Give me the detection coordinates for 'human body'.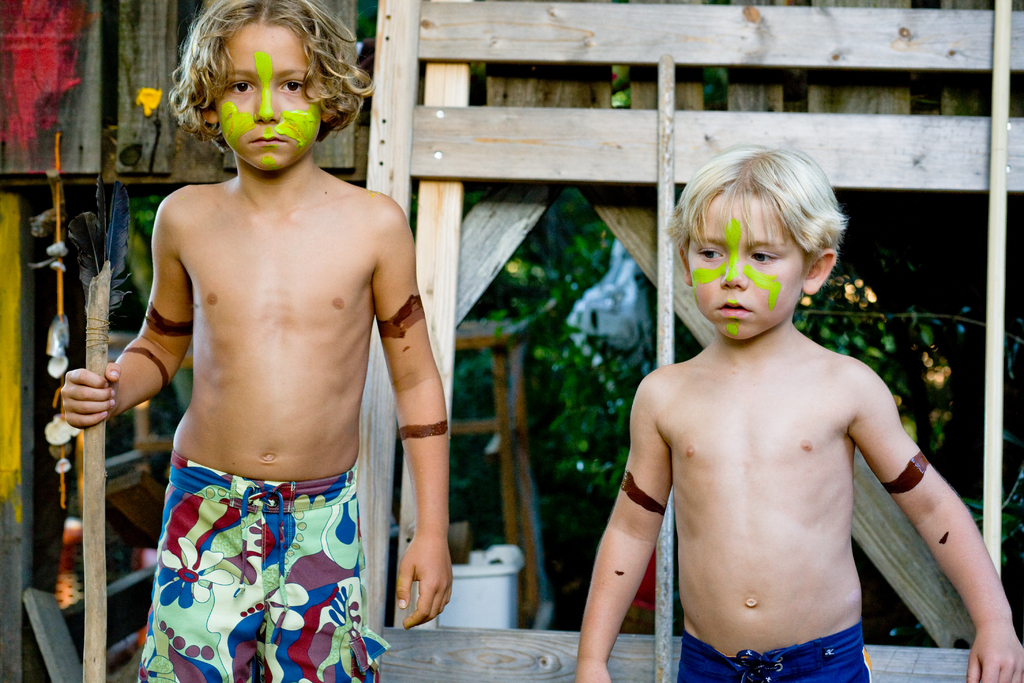
<box>576,144,1023,682</box>.
